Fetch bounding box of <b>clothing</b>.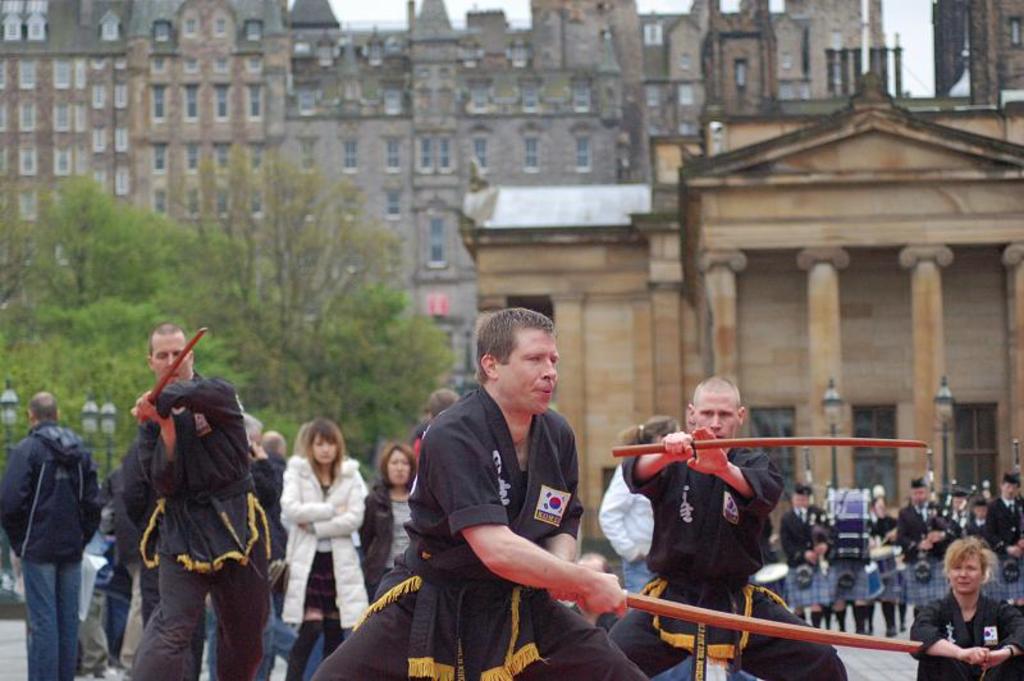
Bbox: bbox(989, 489, 1023, 563).
